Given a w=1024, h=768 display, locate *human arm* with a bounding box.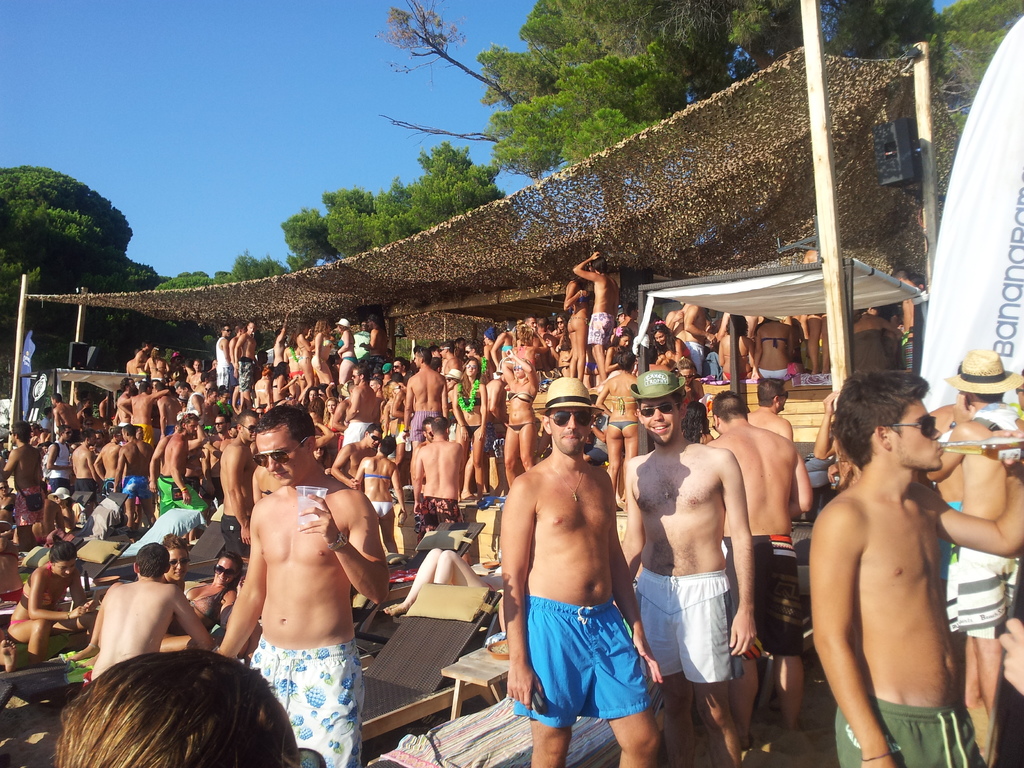
Located: pyautogui.locateOnScreen(682, 305, 715, 343).
